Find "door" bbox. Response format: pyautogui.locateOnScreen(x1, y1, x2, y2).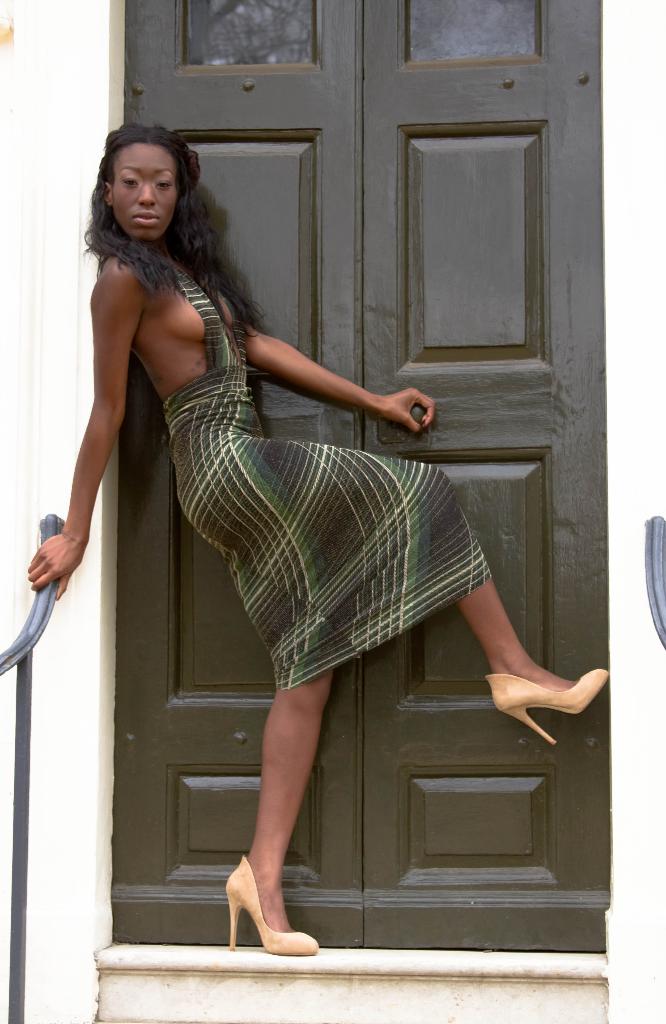
pyautogui.locateOnScreen(109, 1, 604, 951).
